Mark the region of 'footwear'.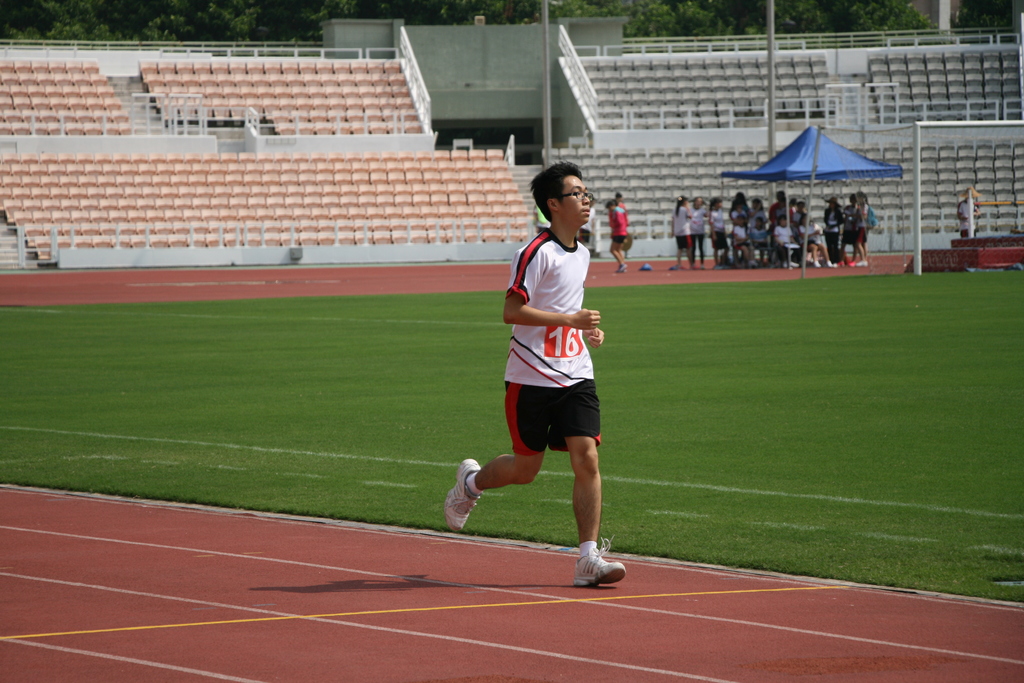
Region: bbox(827, 261, 829, 267).
